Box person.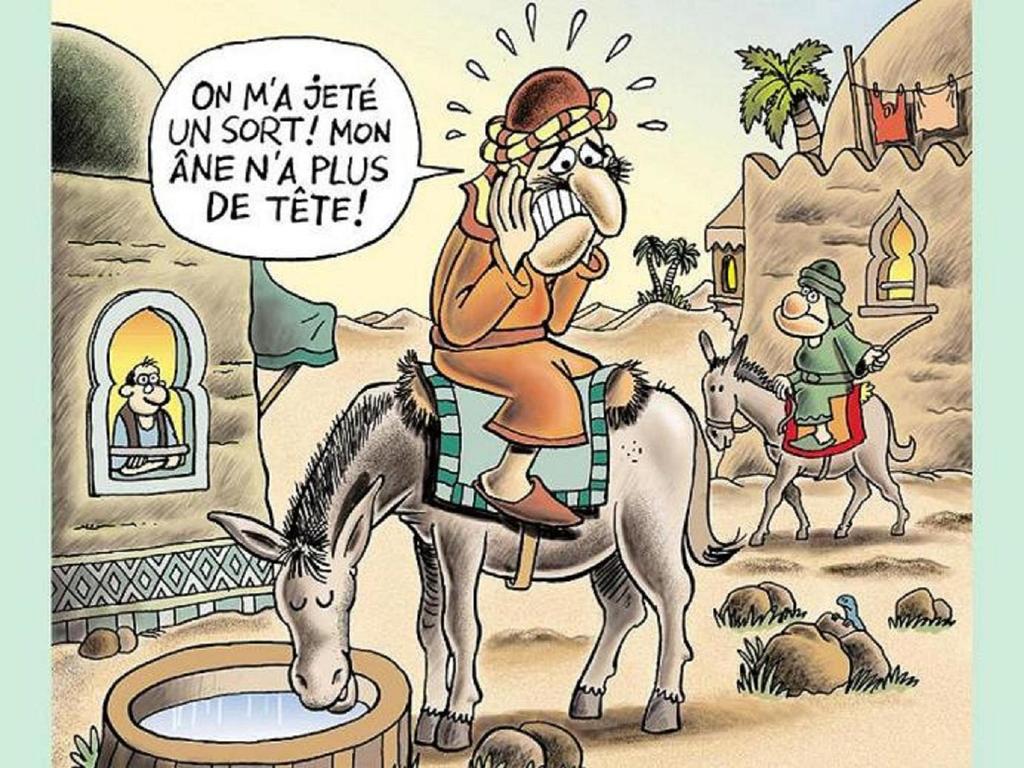
[left=112, top=350, right=188, bottom=470].
